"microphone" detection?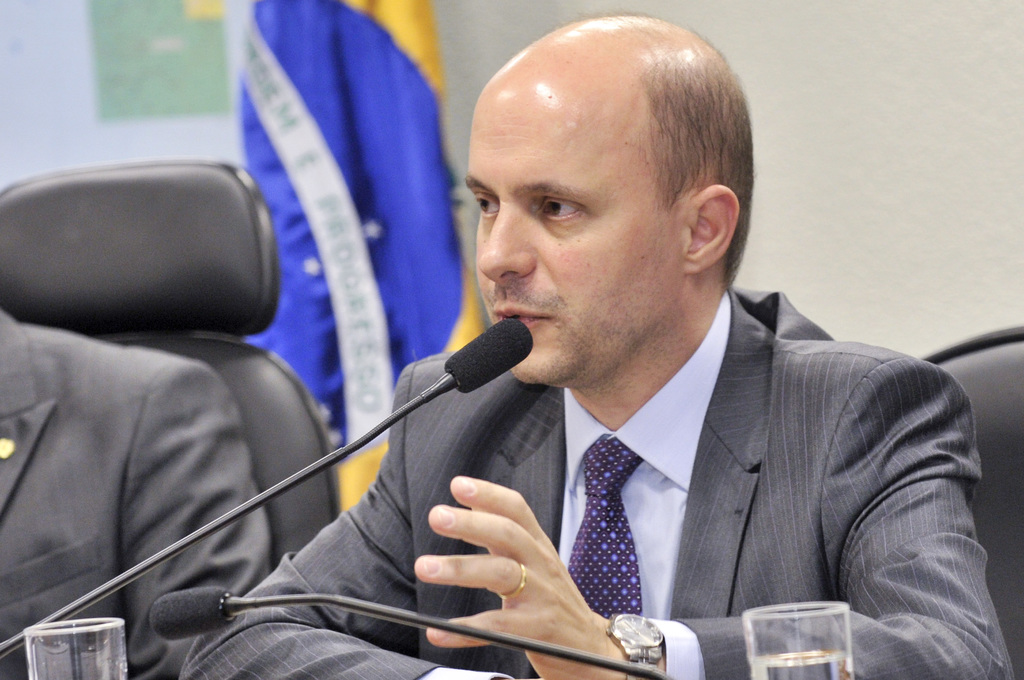
left=445, top=318, right=531, bottom=394
